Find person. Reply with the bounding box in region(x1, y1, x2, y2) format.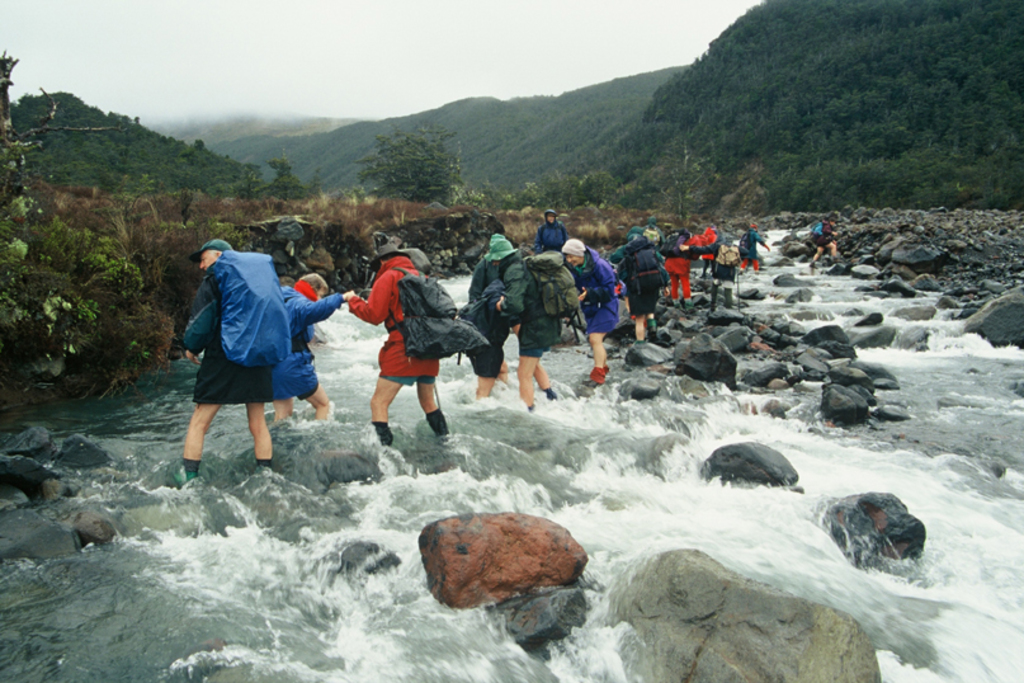
region(692, 236, 733, 308).
